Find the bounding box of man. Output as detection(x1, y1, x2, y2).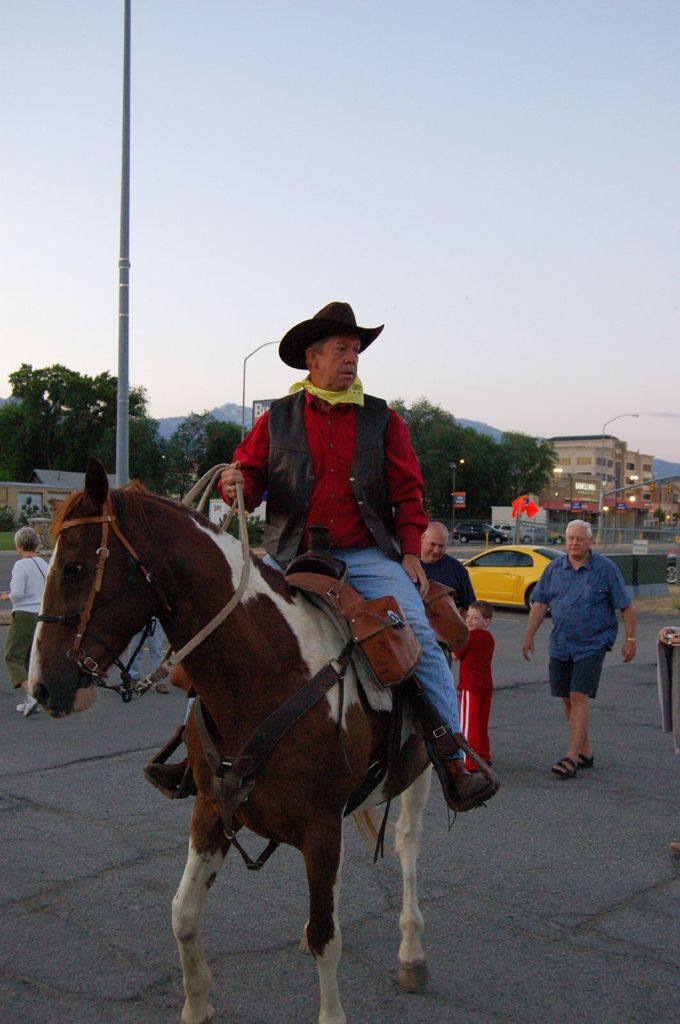
detection(542, 531, 640, 788).
